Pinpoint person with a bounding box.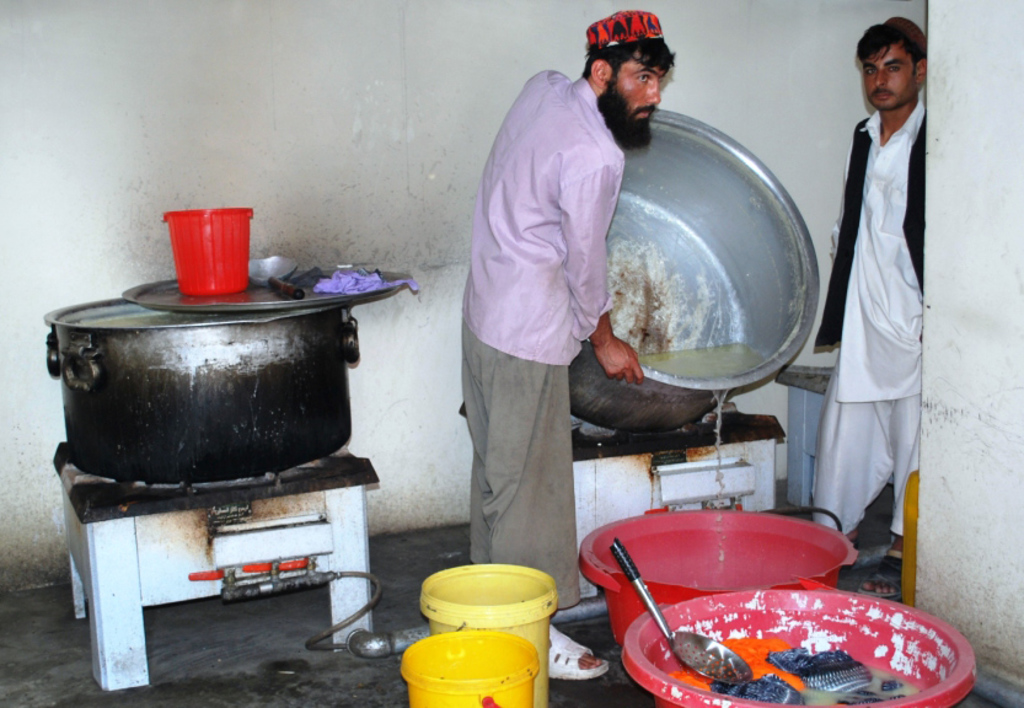
locate(816, 7, 949, 629).
